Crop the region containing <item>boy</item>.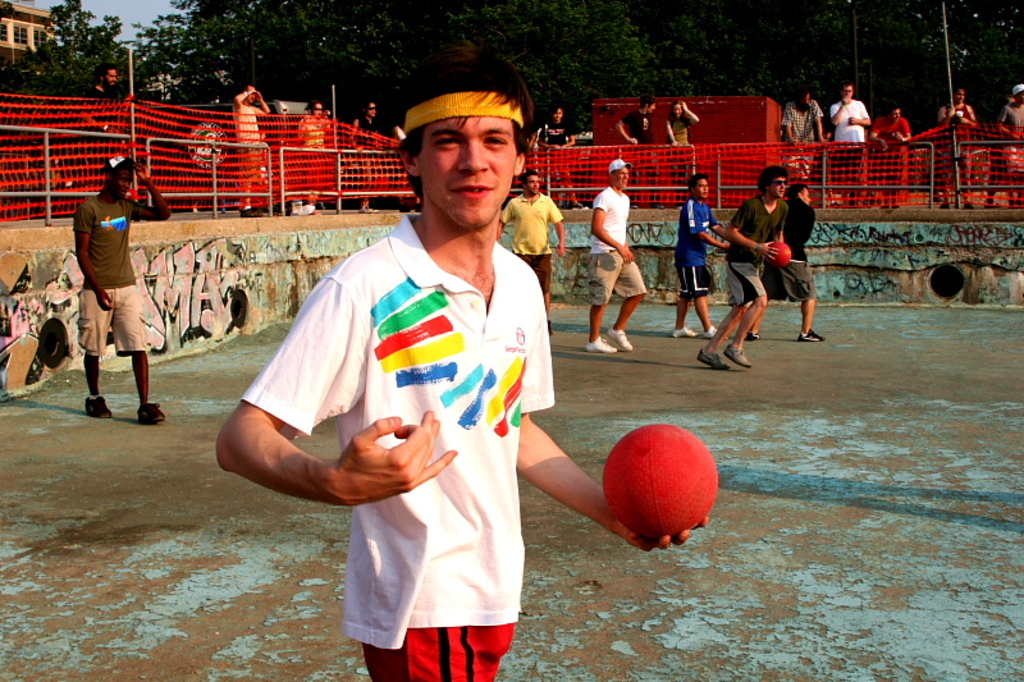
Crop region: 611 93 659 206.
